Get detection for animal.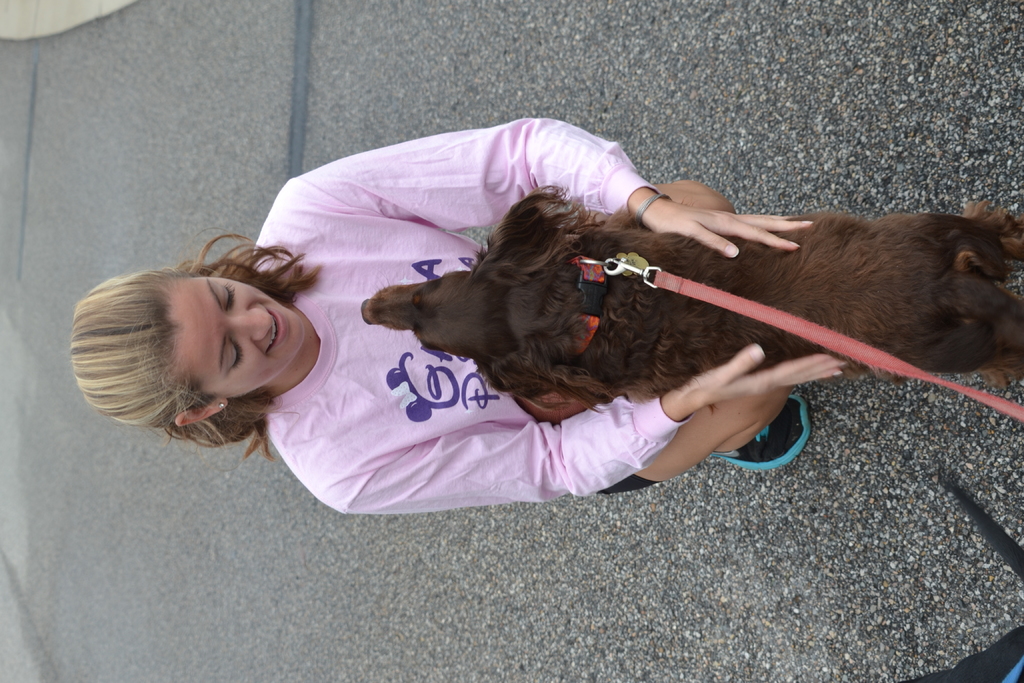
Detection: pyautogui.locateOnScreen(360, 177, 1023, 413).
